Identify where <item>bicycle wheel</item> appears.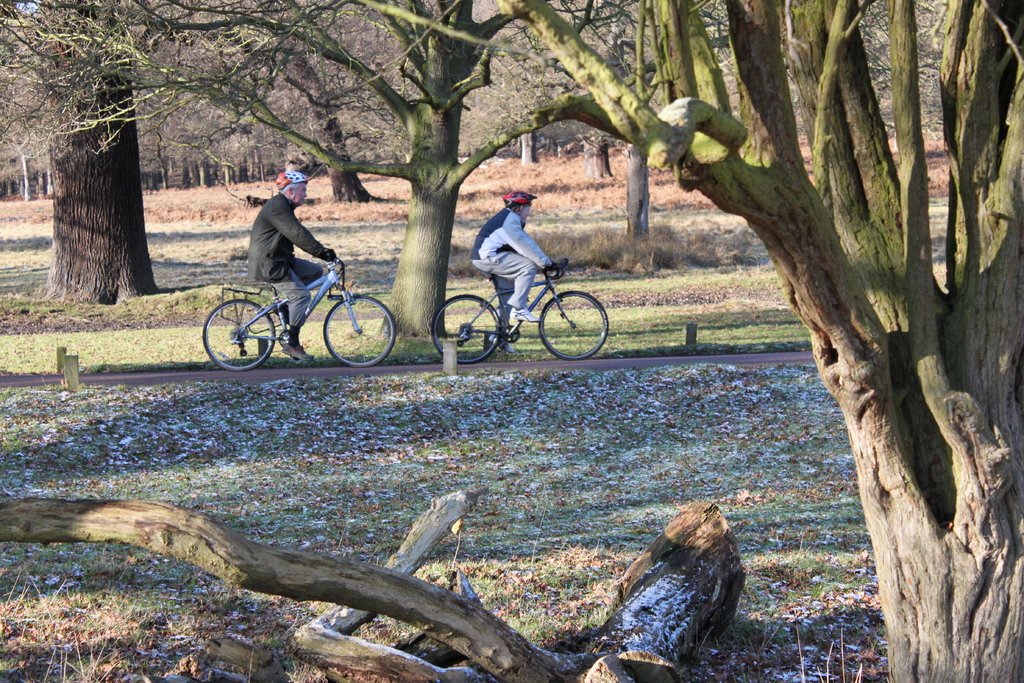
Appears at bbox=[322, 297, 396, 369].
